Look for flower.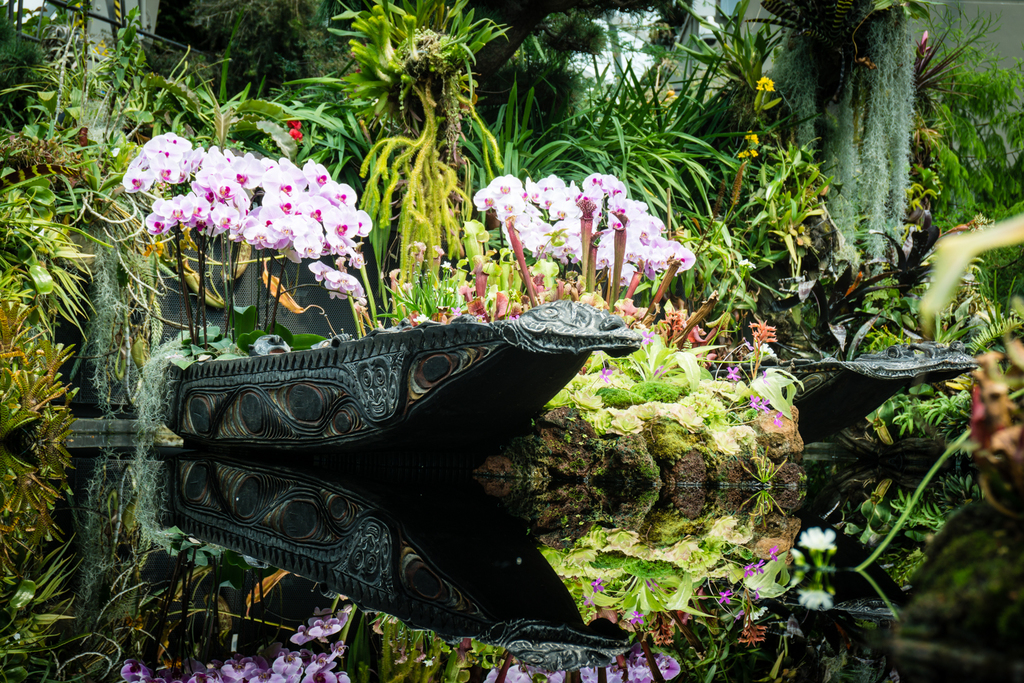
Found: region(627, 607, 647, 625).
